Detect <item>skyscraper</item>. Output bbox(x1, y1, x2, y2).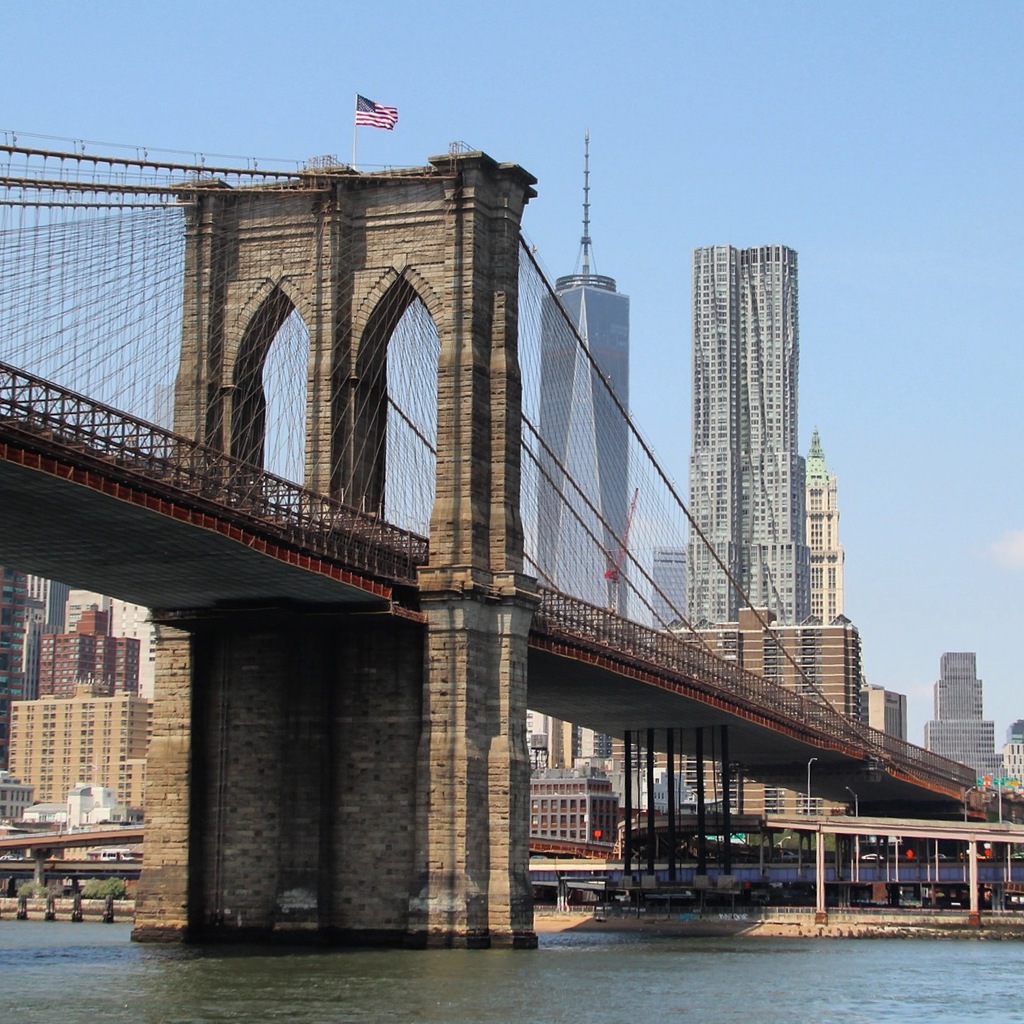
bbox(656, 547, 686, 636).
